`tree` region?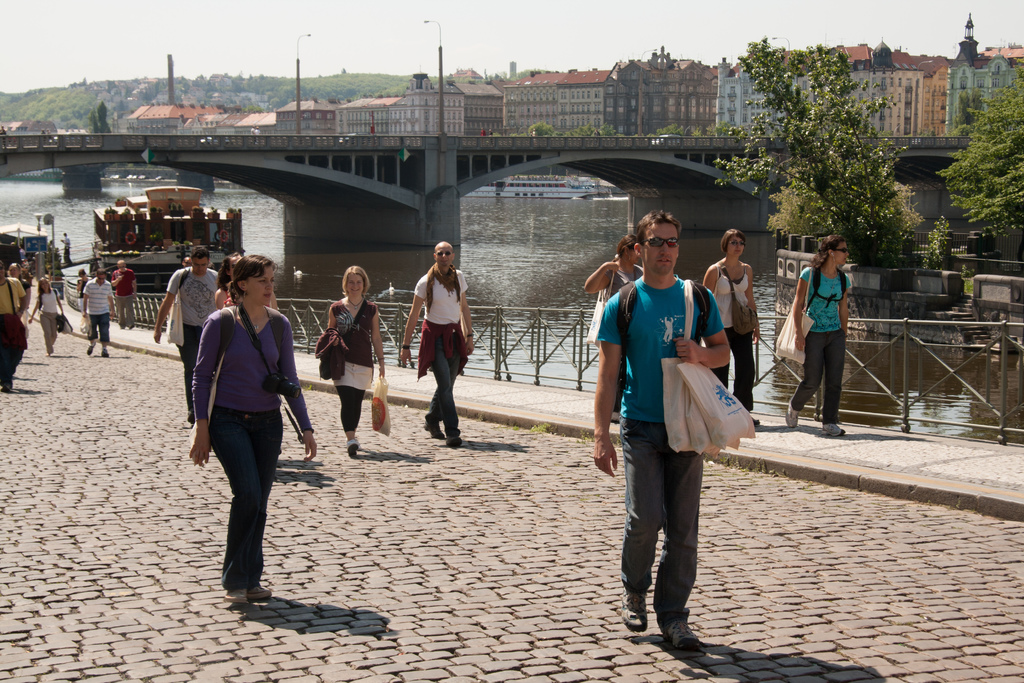
[934,81,1023,233]
